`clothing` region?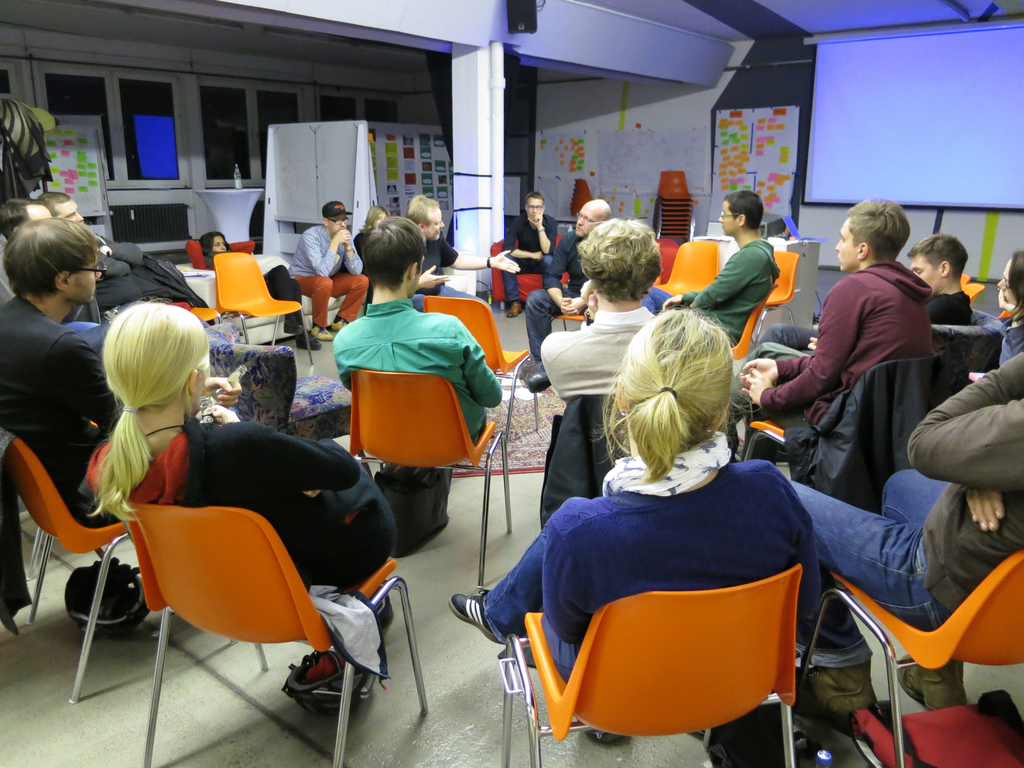
detection(787, 348, 1023, 667)
